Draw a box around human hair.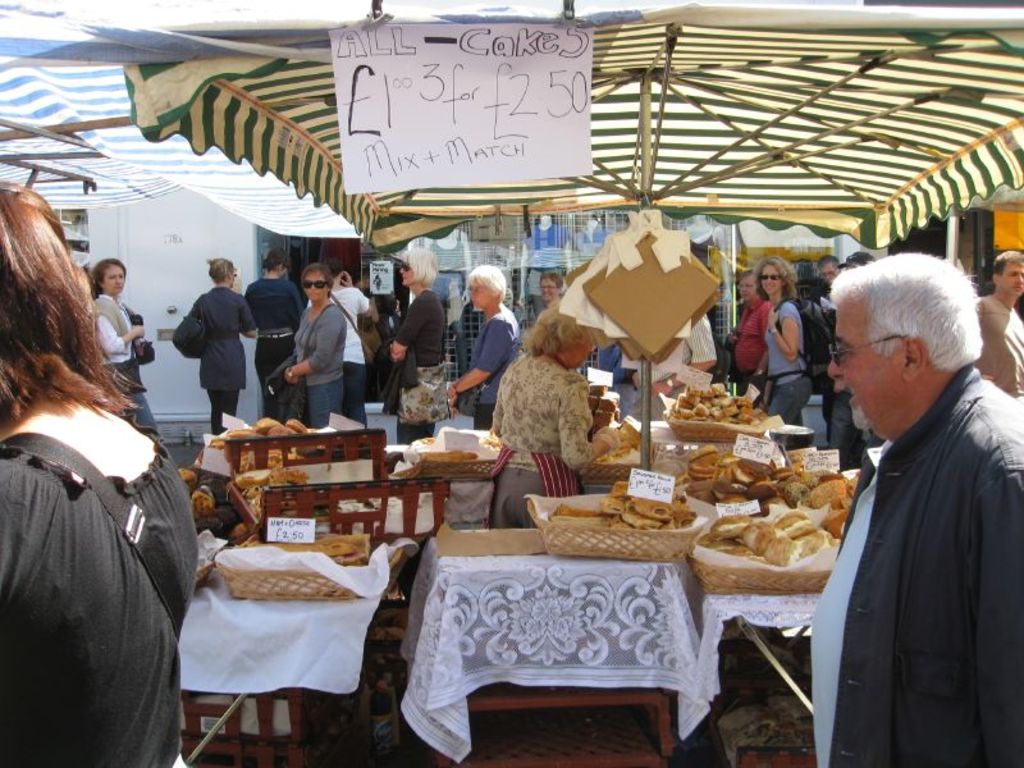
box=[262, 243, 288, 270].
